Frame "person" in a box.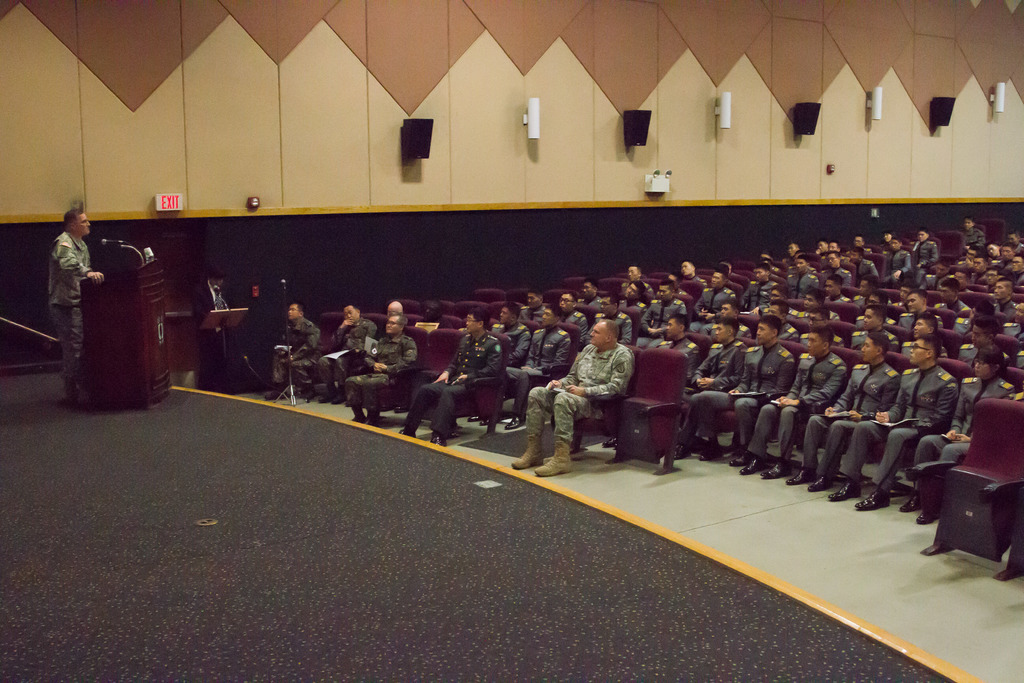
crop(911, 228, 940, 282).
